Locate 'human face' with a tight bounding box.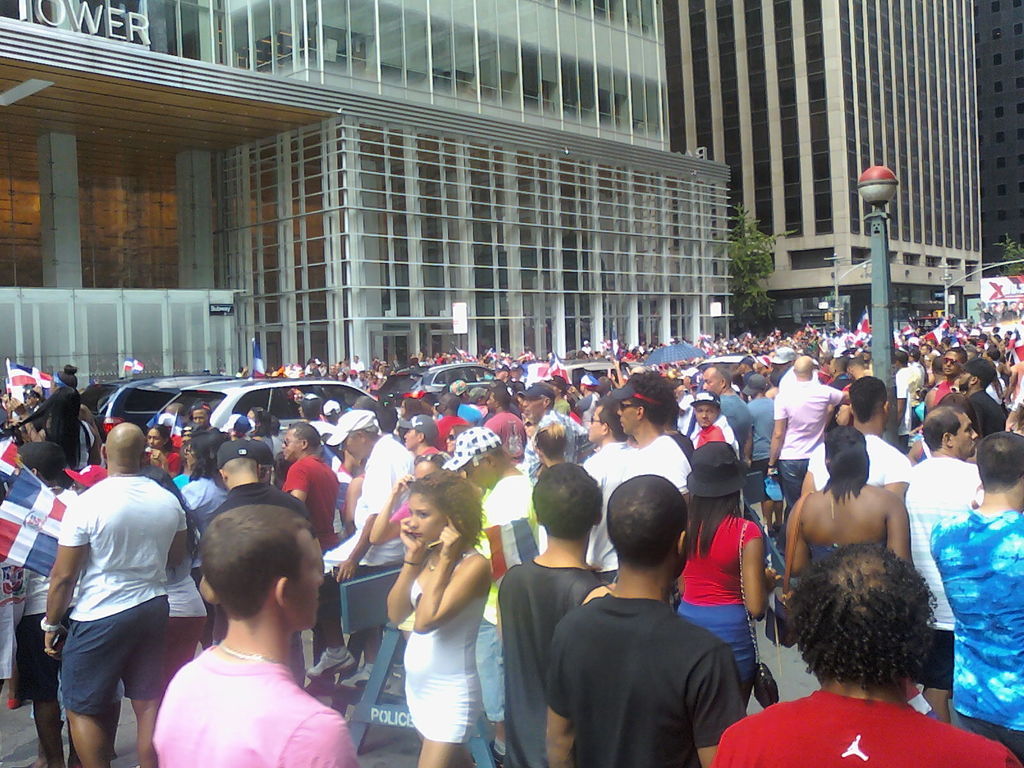
bbox=(697, 406, 717, 427).
